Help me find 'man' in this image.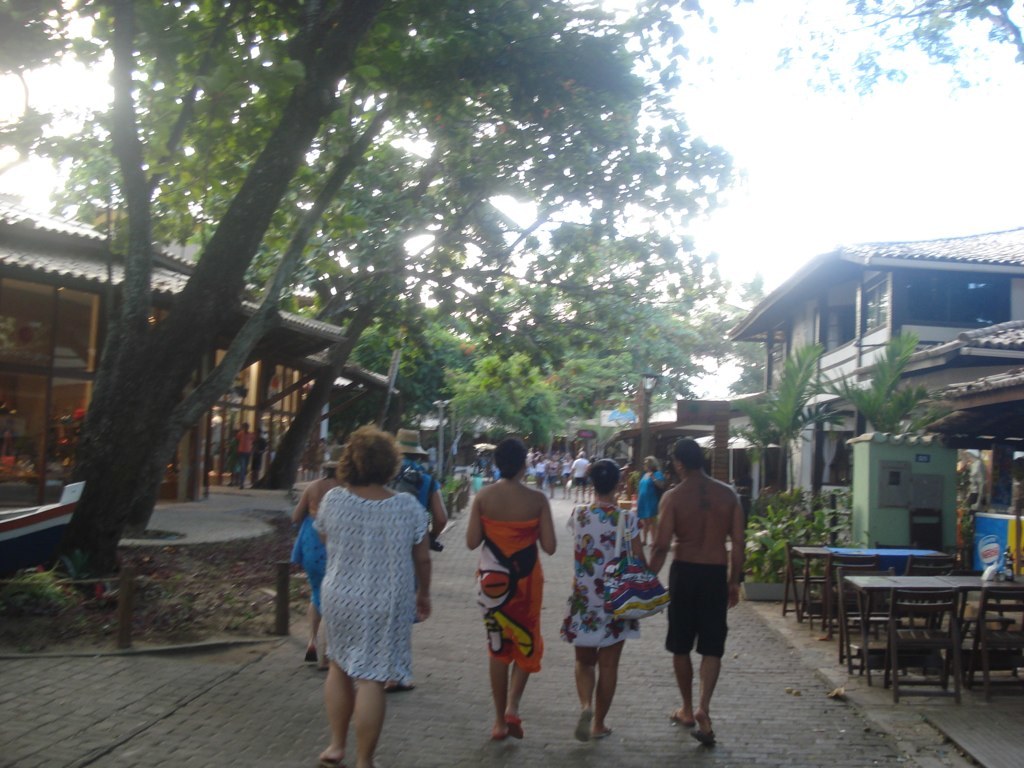
Found it: l=650, t=442, r=752, b=741.
